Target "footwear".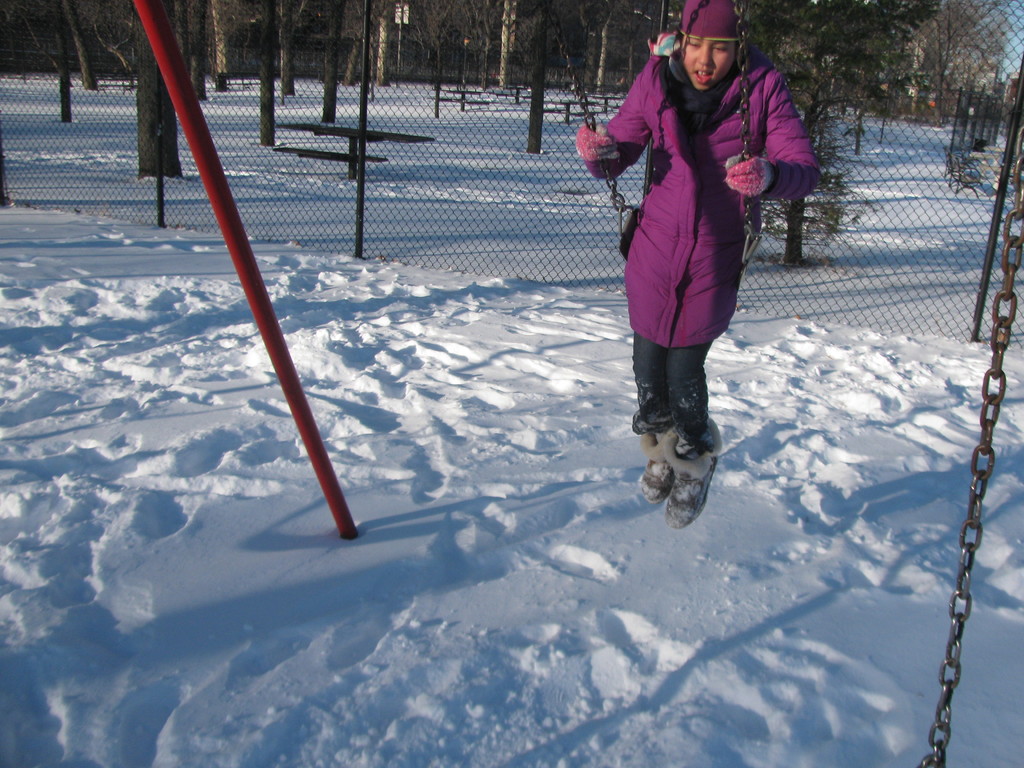
Target region: (x1=637, y1=431, x2=676, y2=504).
